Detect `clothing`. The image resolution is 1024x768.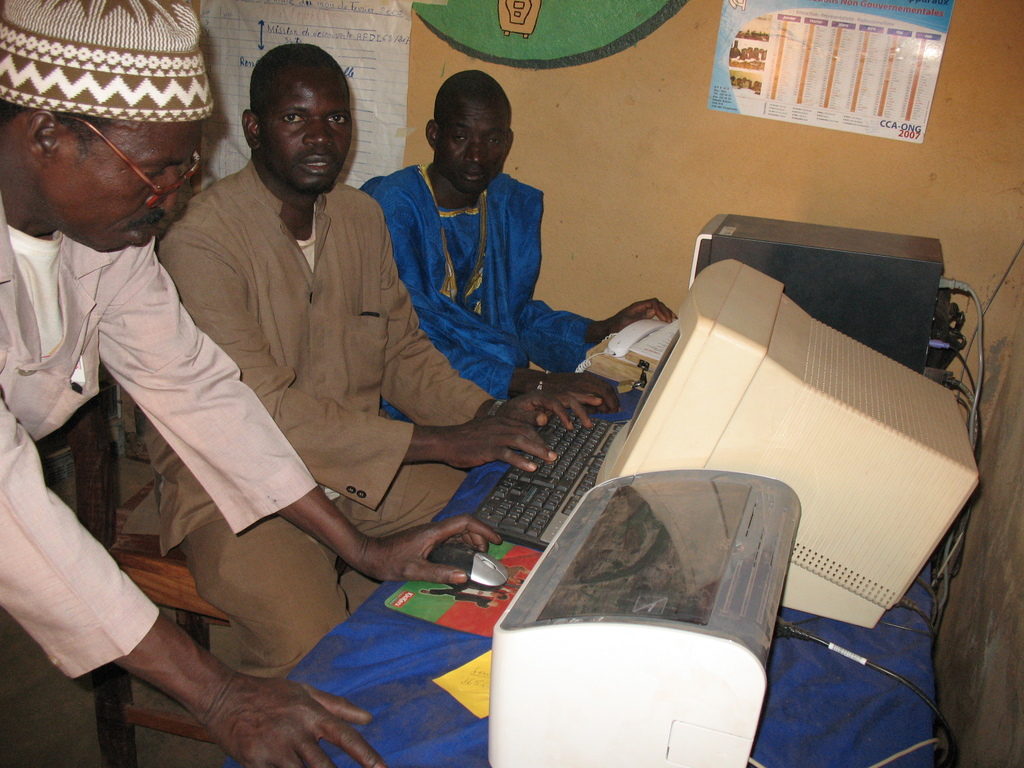
box(142, 150, 492, 672).
